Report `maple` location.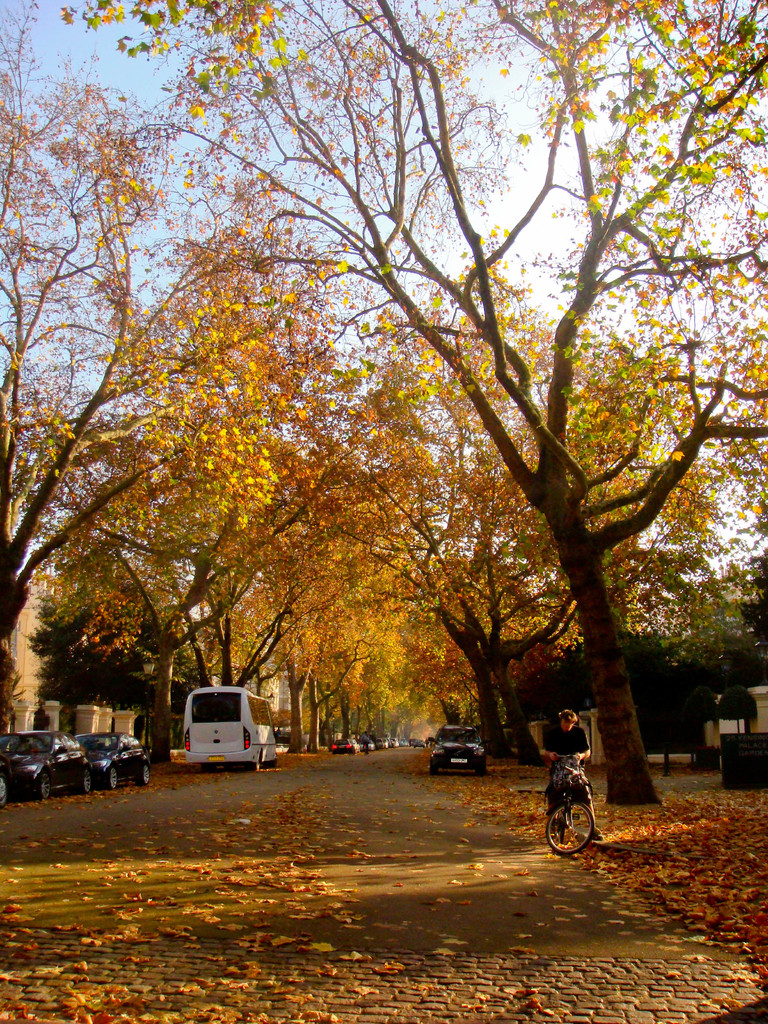
Report: 410 610 489 738.
